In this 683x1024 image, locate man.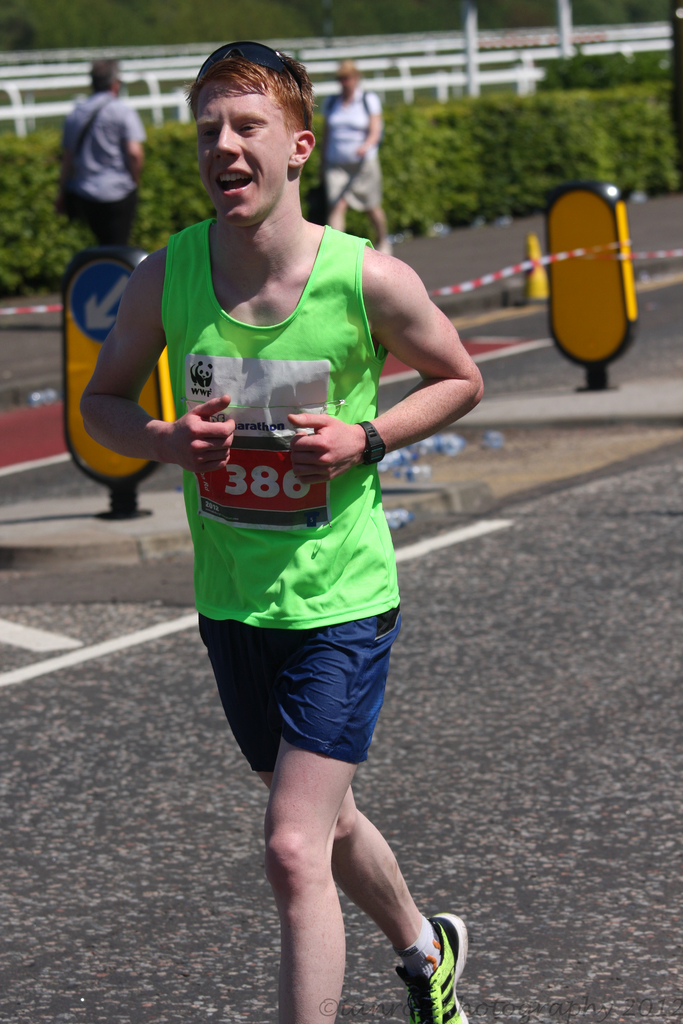
Bounding box: detection(322, 55, 391, 261).
